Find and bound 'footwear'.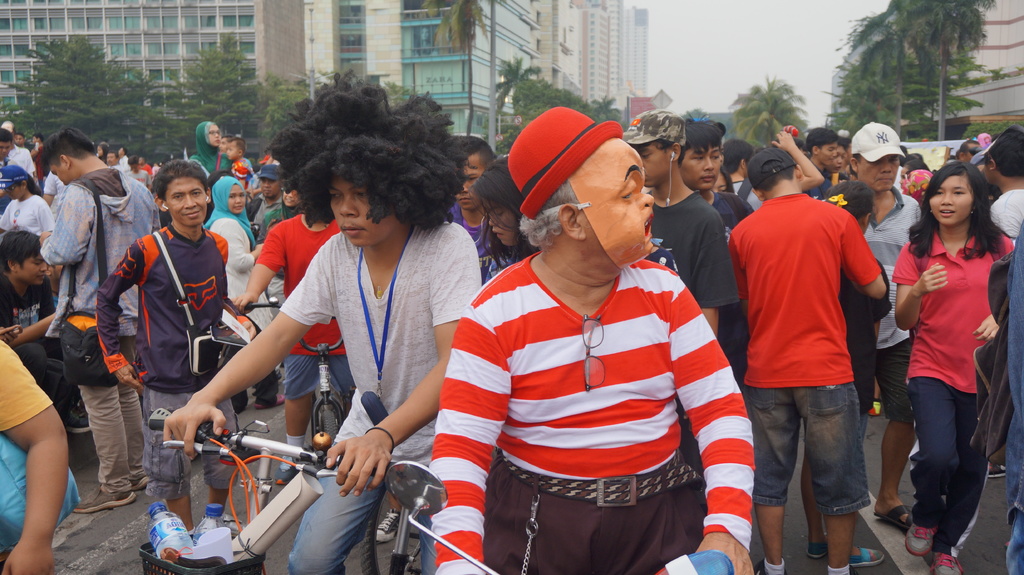
Bound: box(126, 471, 155, 489).
